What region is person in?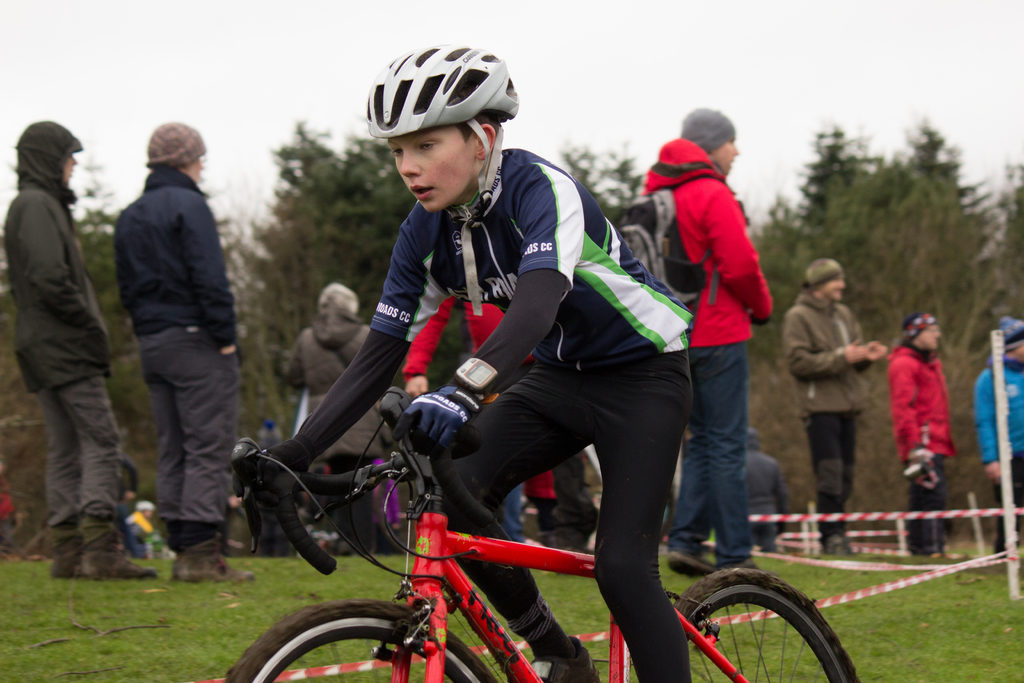
[x1=0, y1=119, x2=157, y2=580].
